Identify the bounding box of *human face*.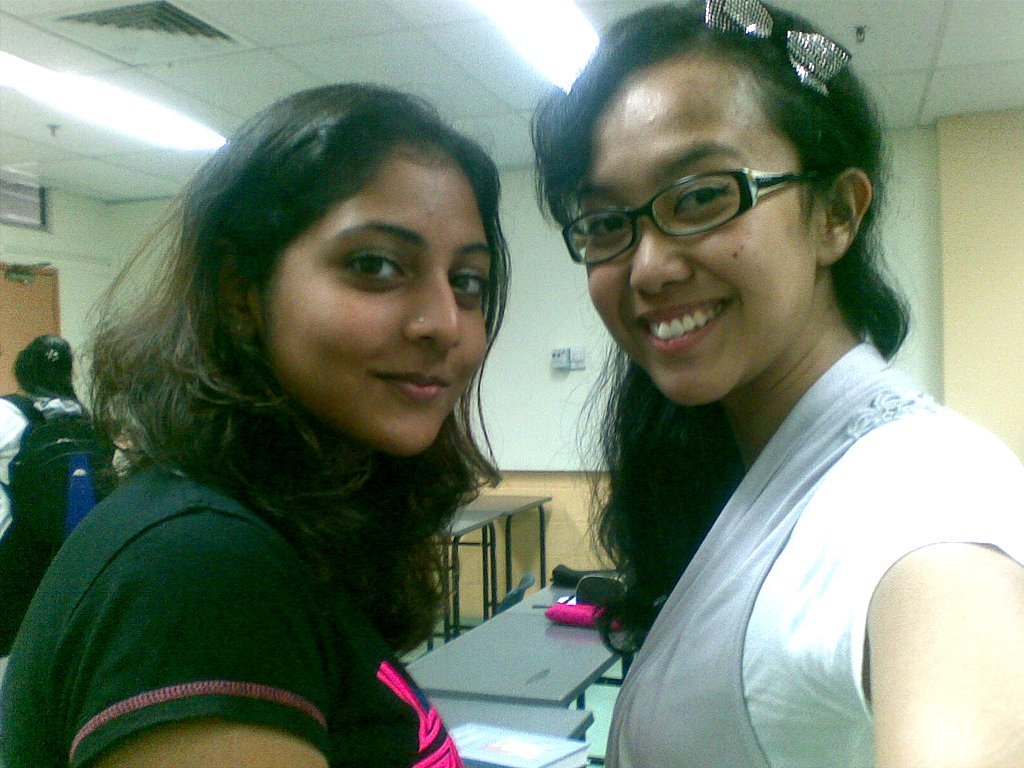
box=[269, 166, 487, 454].
